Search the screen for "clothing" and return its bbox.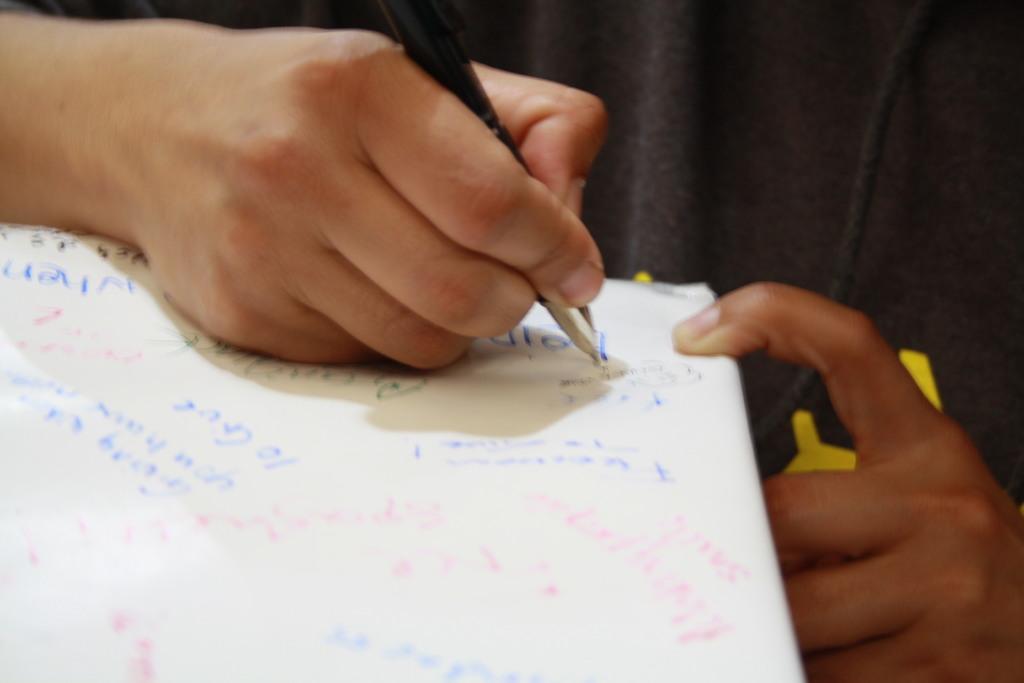
Found: [left=0, top=0, right=1023, bottom=481].
